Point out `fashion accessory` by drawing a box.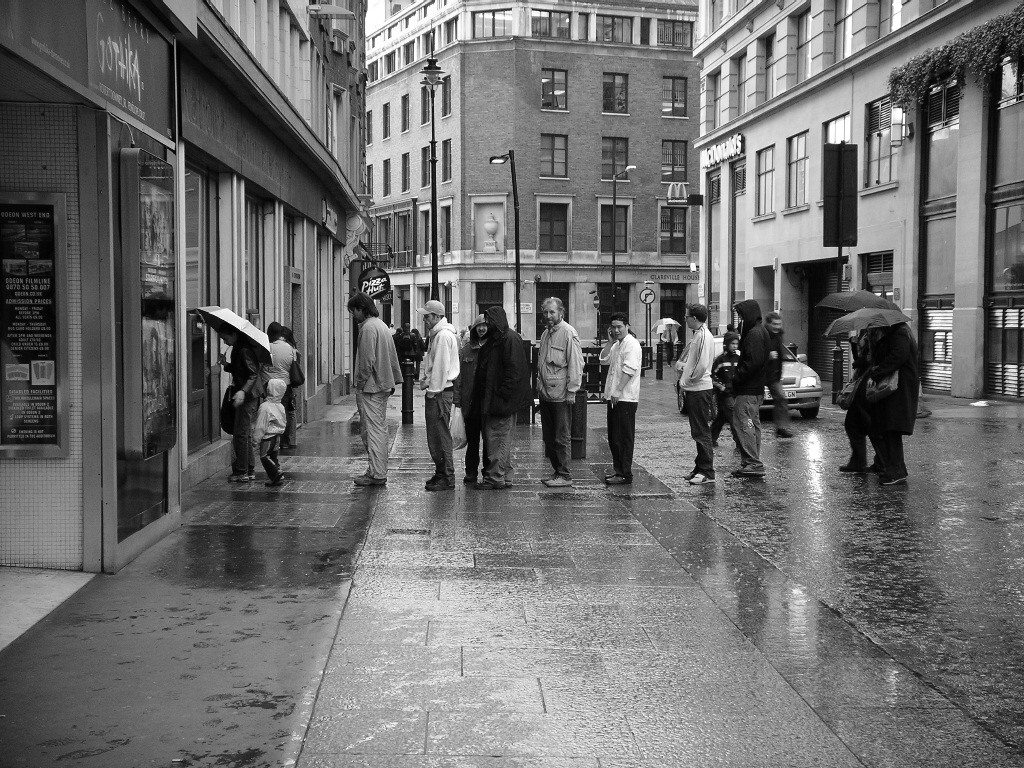
[425, 479, 452, 486].
